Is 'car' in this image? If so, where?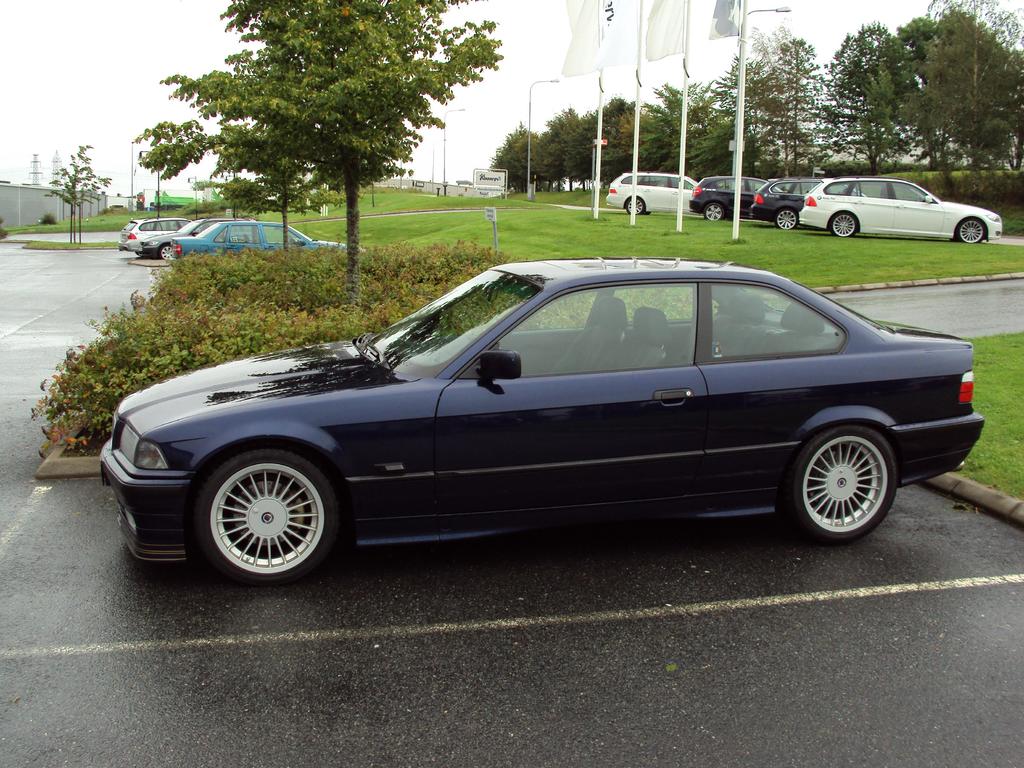
Yes, at region(604, 169, 705, 214).
